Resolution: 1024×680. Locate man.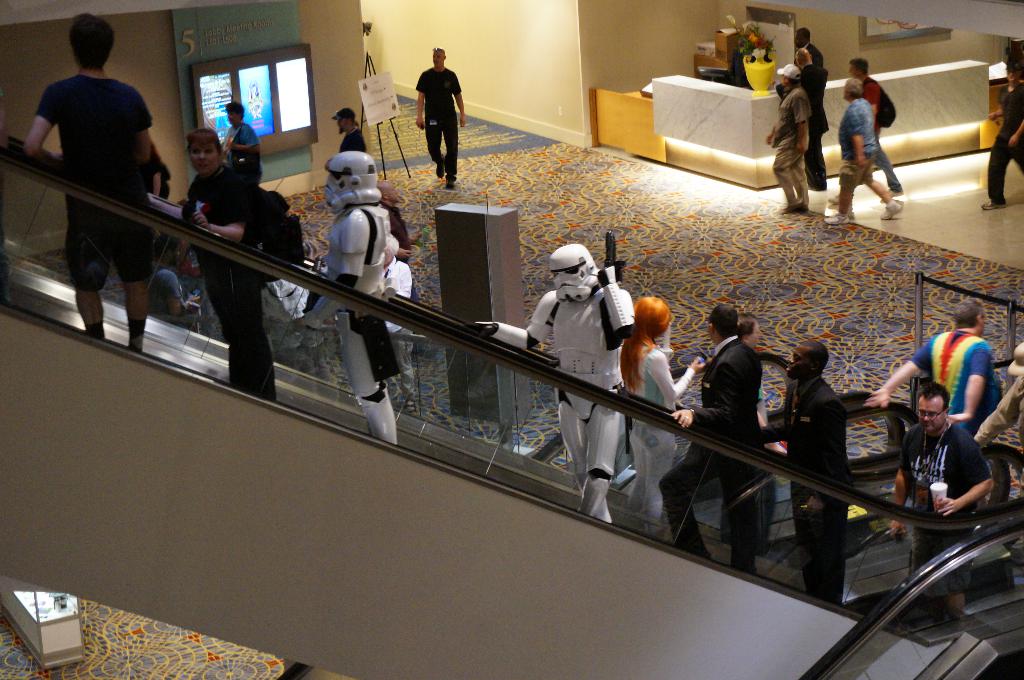
bbox=[24, 12, 154, 351].
